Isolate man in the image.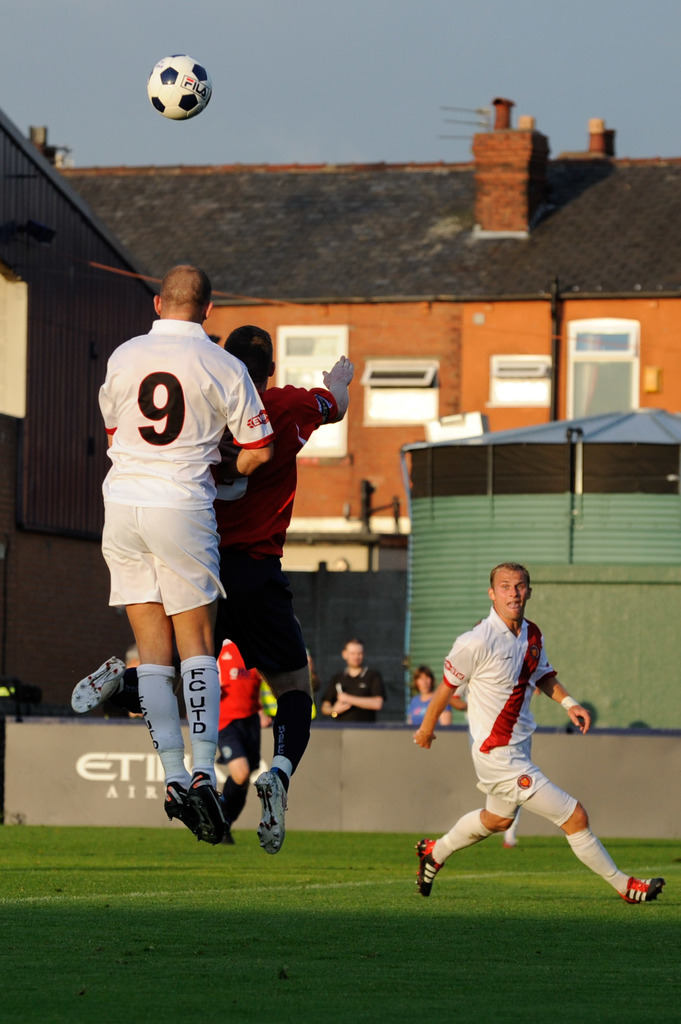
Isolated region: detection(399, 664, 450, 721).
